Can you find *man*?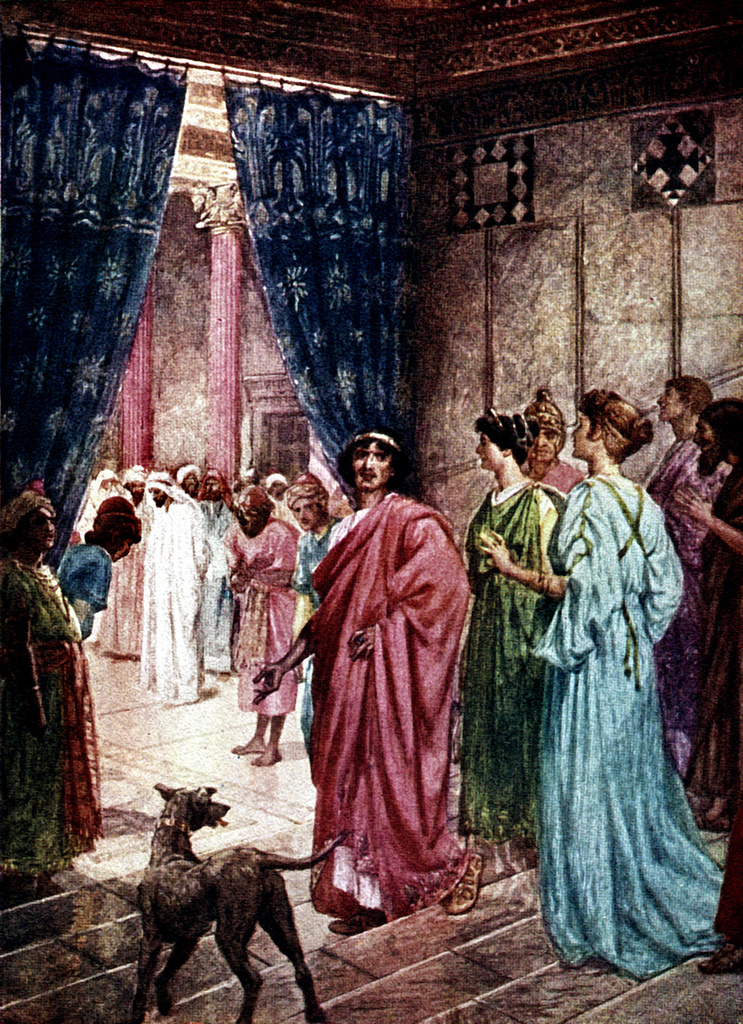
Yes, bounding box: (x1=271, y1=403, x2=486, y2=931).
